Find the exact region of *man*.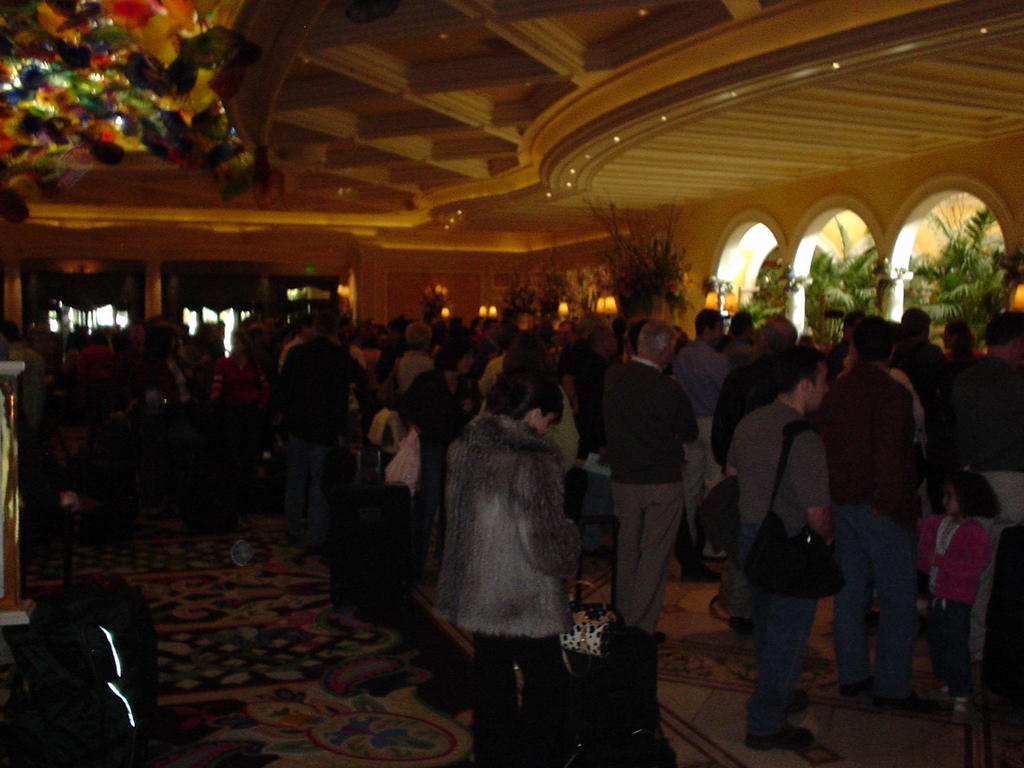
Exact region: 627 319 724 584.
